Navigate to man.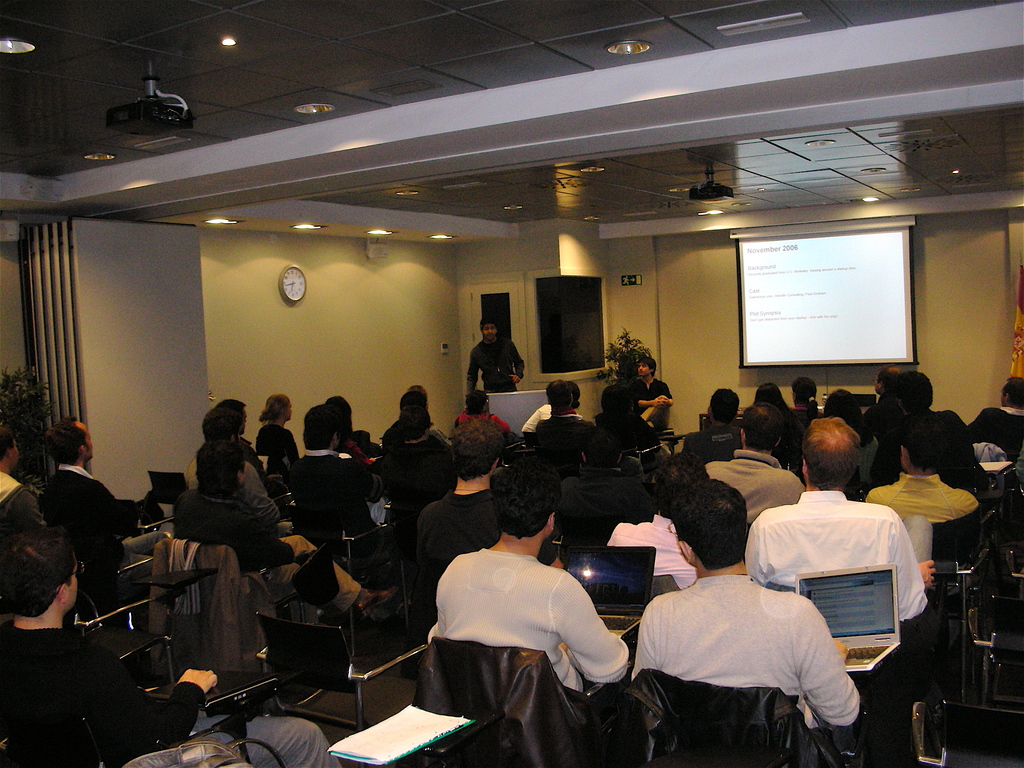
Navigation target: region(538, 379, 600, 449).
